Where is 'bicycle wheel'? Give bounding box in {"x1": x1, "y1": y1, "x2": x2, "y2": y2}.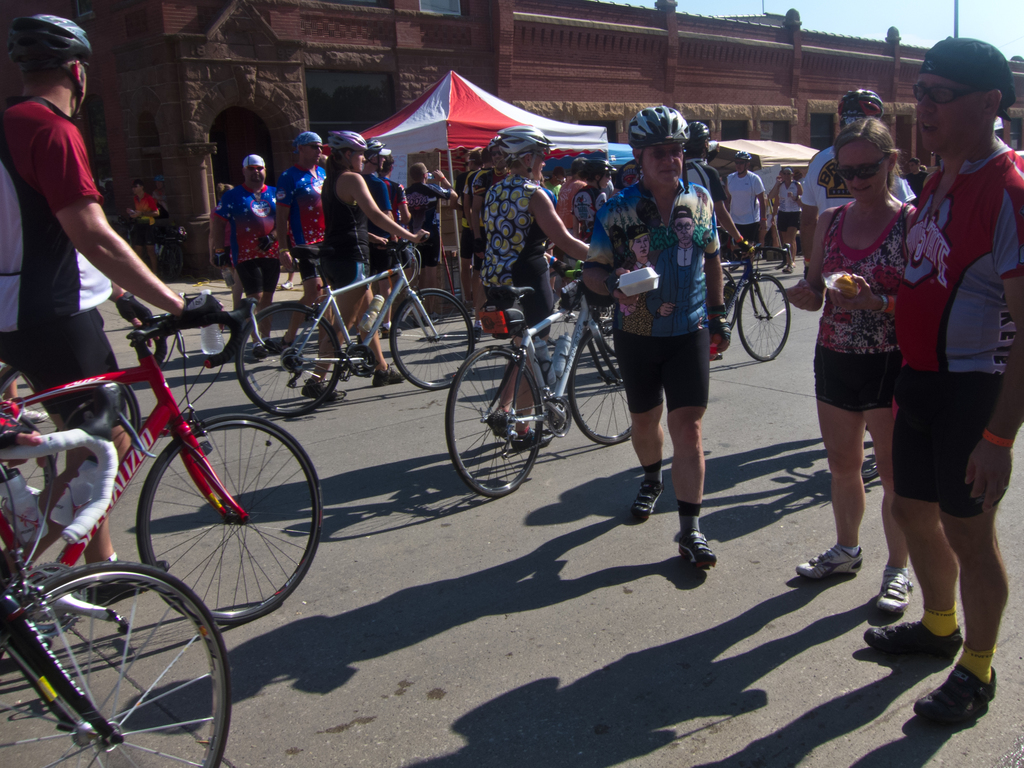
{"x1": 550, "y1": 272, "x2": 578, "y2": 348}.
